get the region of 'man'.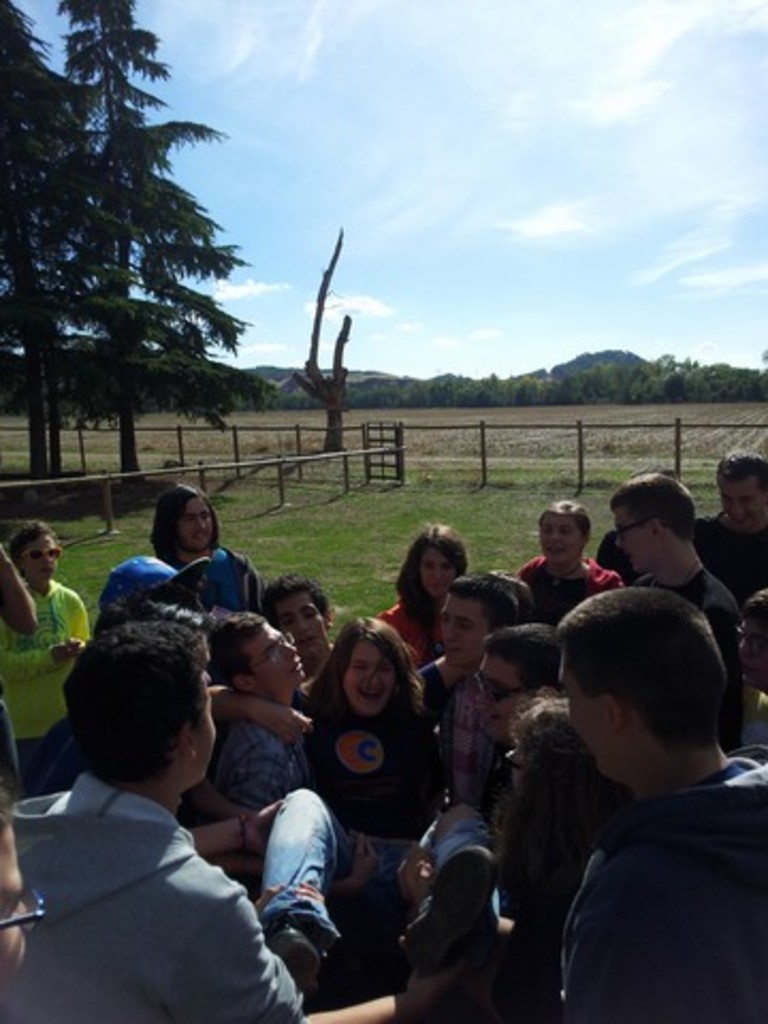
bbox=[4, 548, 316, 1018].
